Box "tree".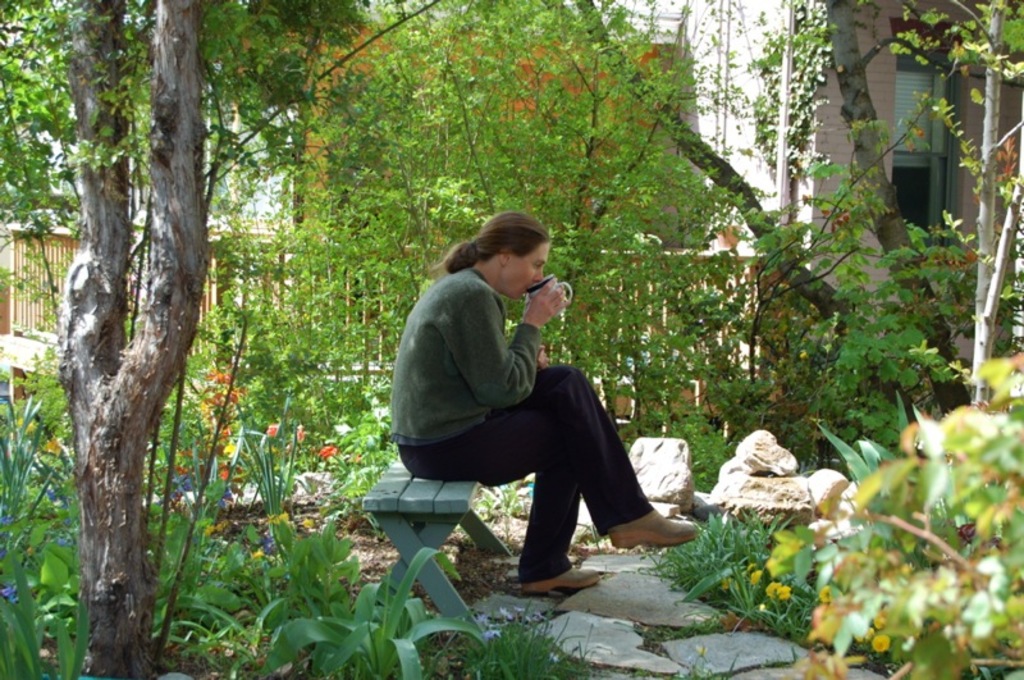
<bbox>270, 0, 745, 355</bbox>.
